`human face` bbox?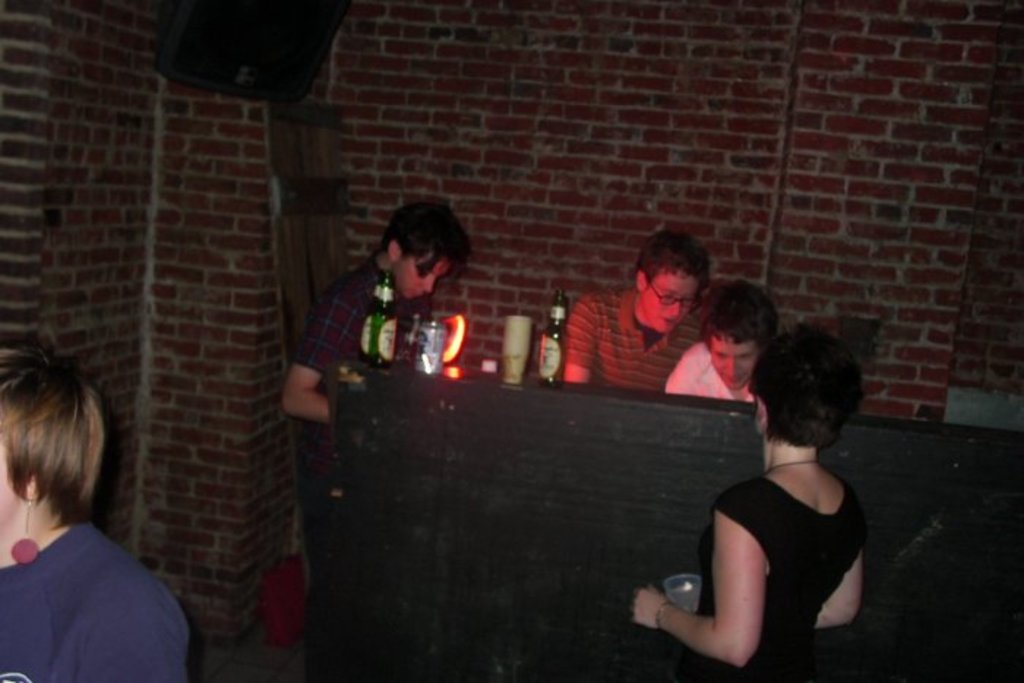
detection(391, 243, 446, 303)
